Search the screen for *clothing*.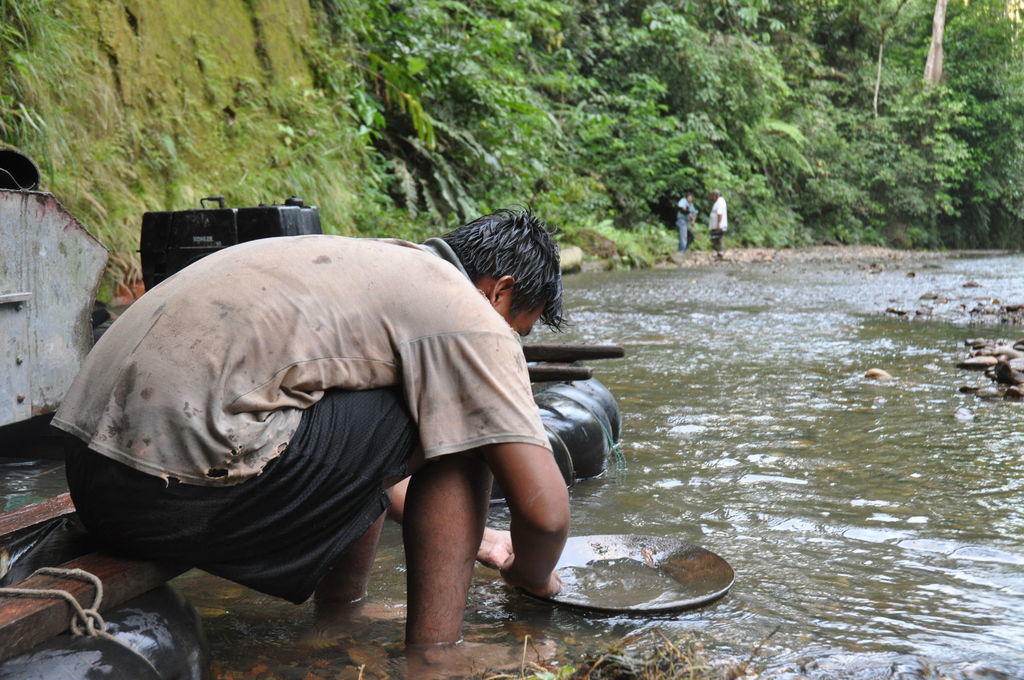
Found at {"x1": 674, "y1": 196, "x2": 694, "y2": 247}.
